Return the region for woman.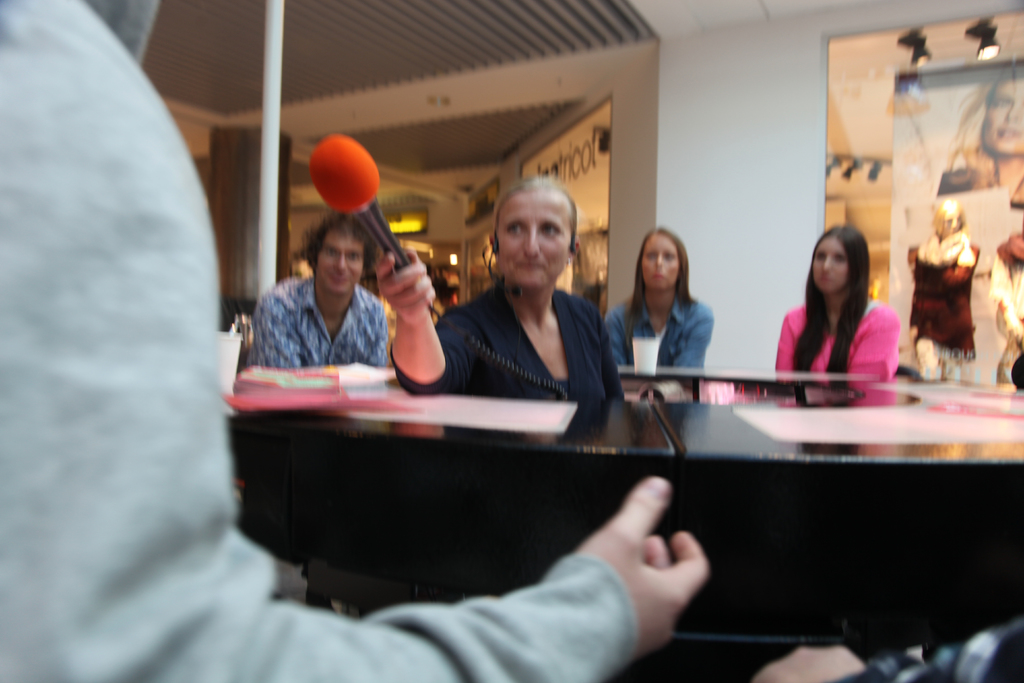
crop(376, 173, 627, 401).
